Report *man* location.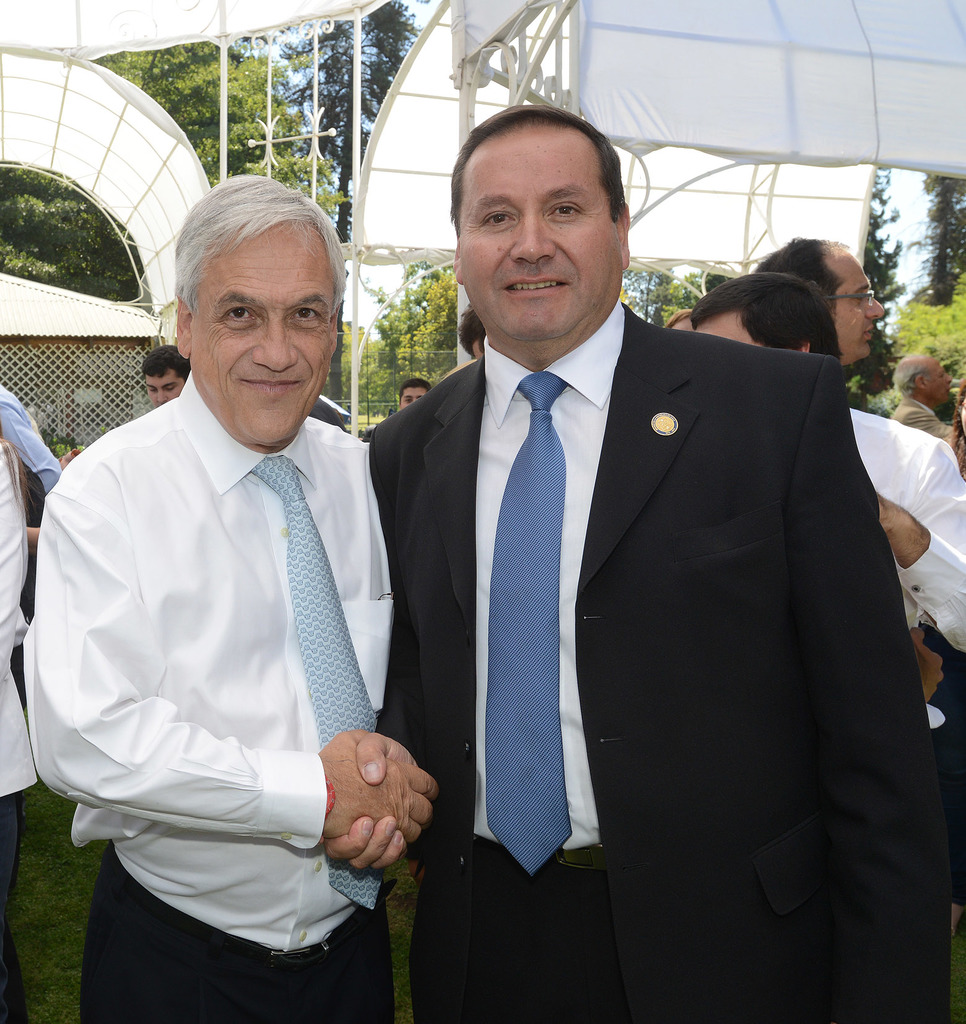
Report: 138 347 192 410.
